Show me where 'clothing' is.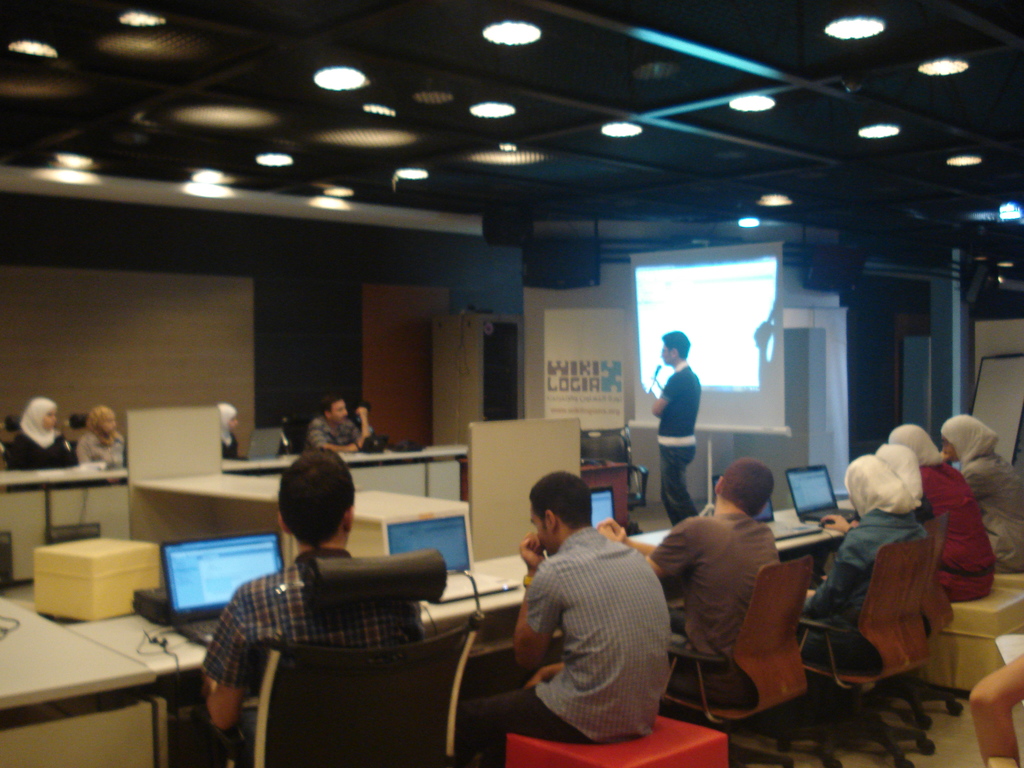
'clothing' is at bbox(653, 360, 701, 522).
